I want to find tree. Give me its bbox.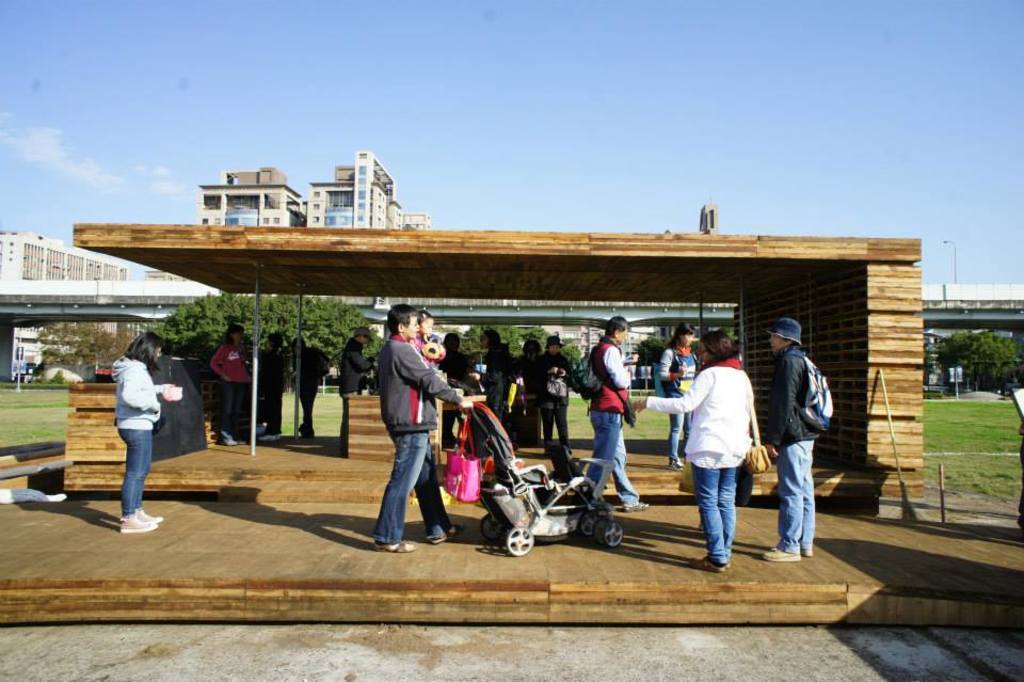
box=[39, 307, 125, 383].
